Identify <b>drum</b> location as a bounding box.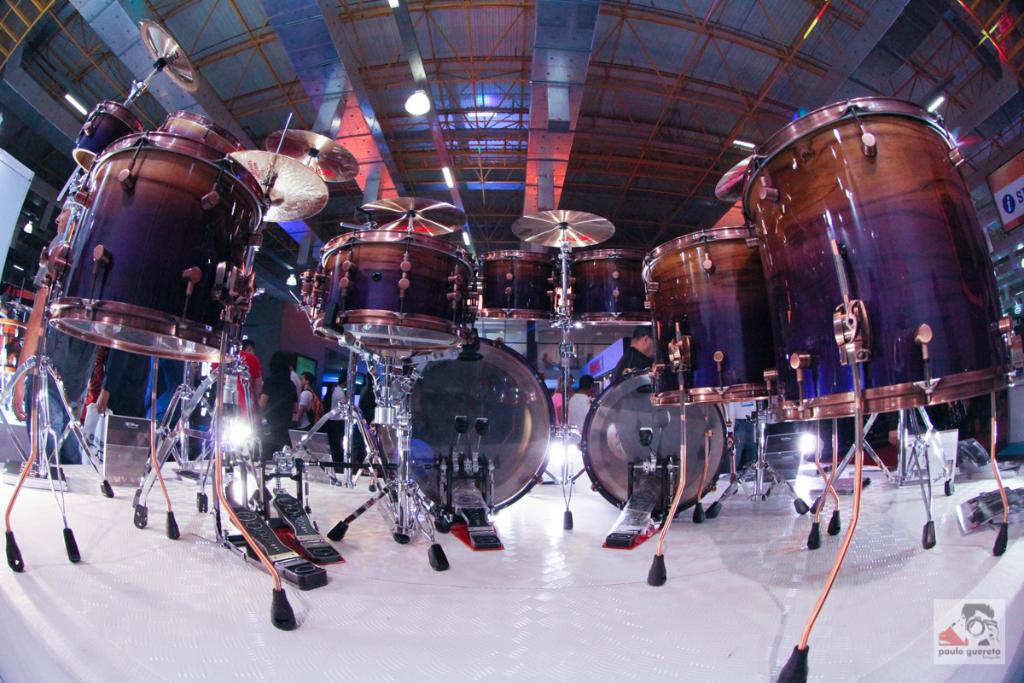
bbox(157, 108, 244, 152).
